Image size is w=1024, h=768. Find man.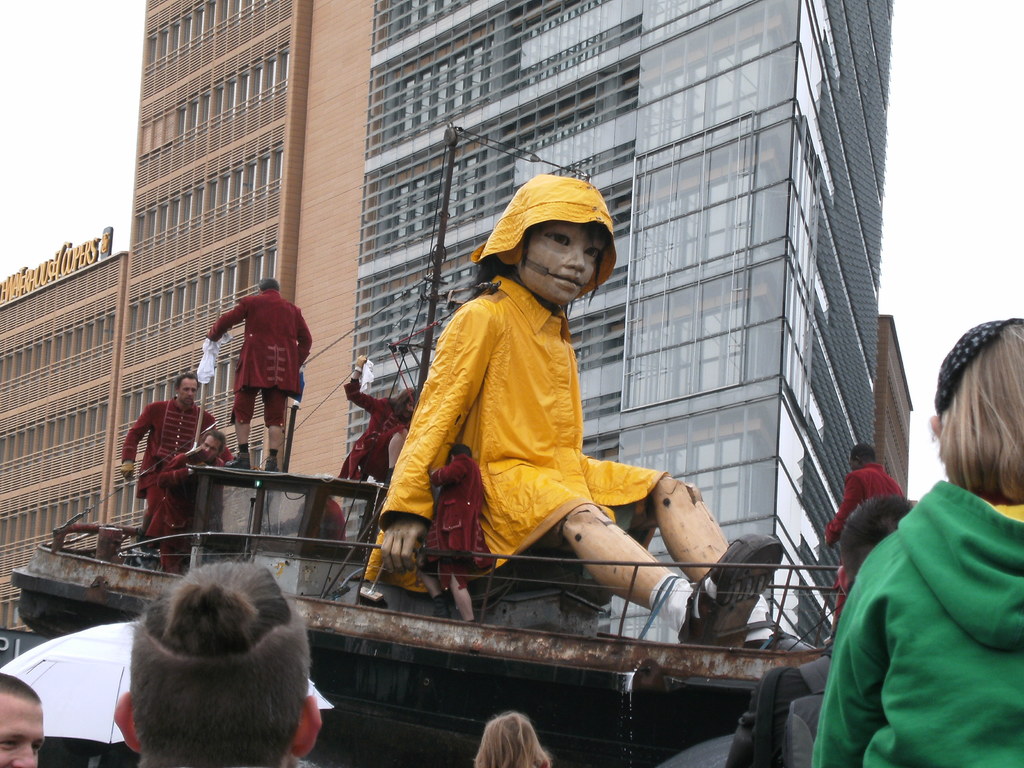
<bbox>0, 668, 44, 767</bbox>.
